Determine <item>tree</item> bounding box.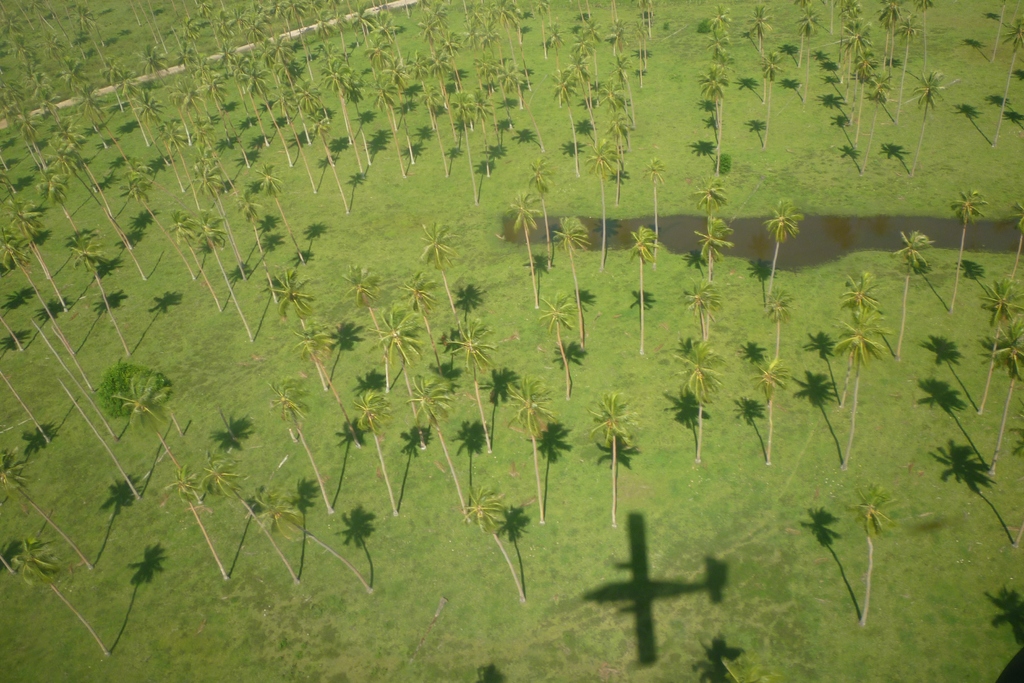
Determined: 689, 224, 726, 284.
